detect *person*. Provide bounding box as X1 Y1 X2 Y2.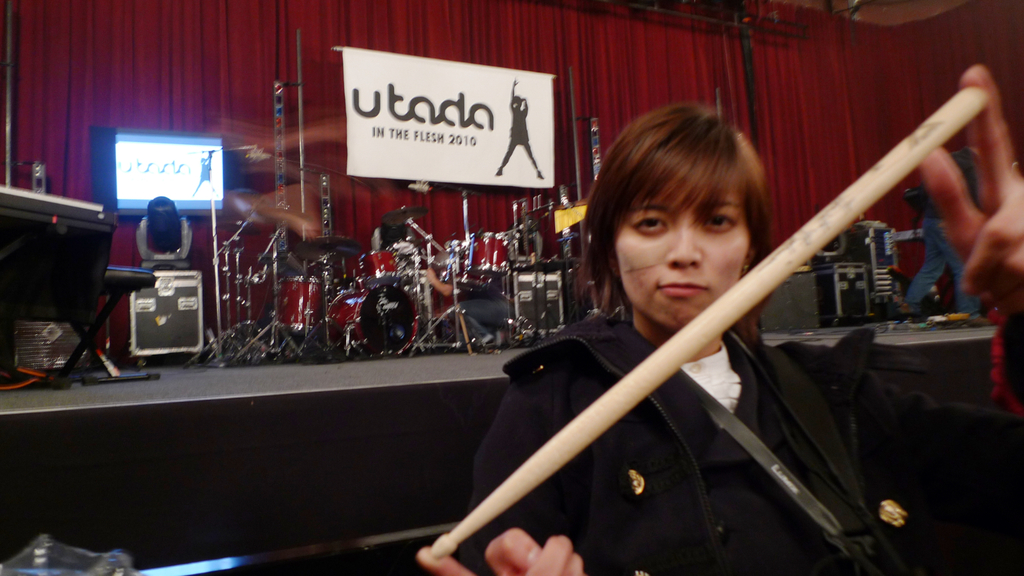
491 80 543 179.
